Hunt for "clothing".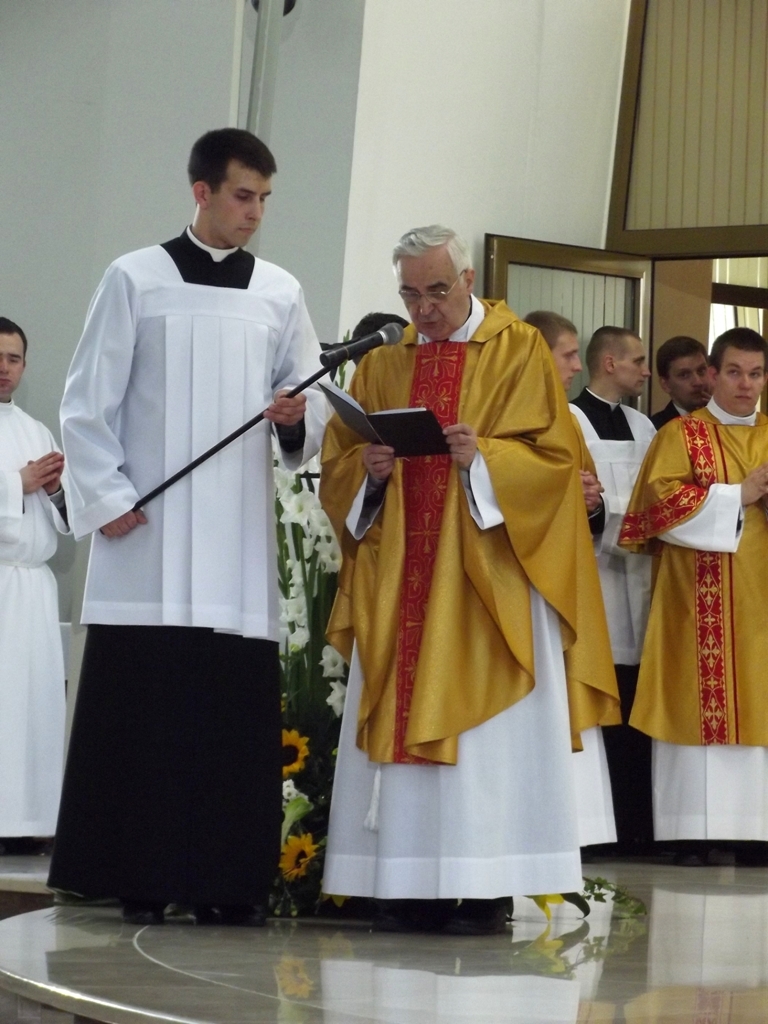
Hunted down at (625,395,767,854).
